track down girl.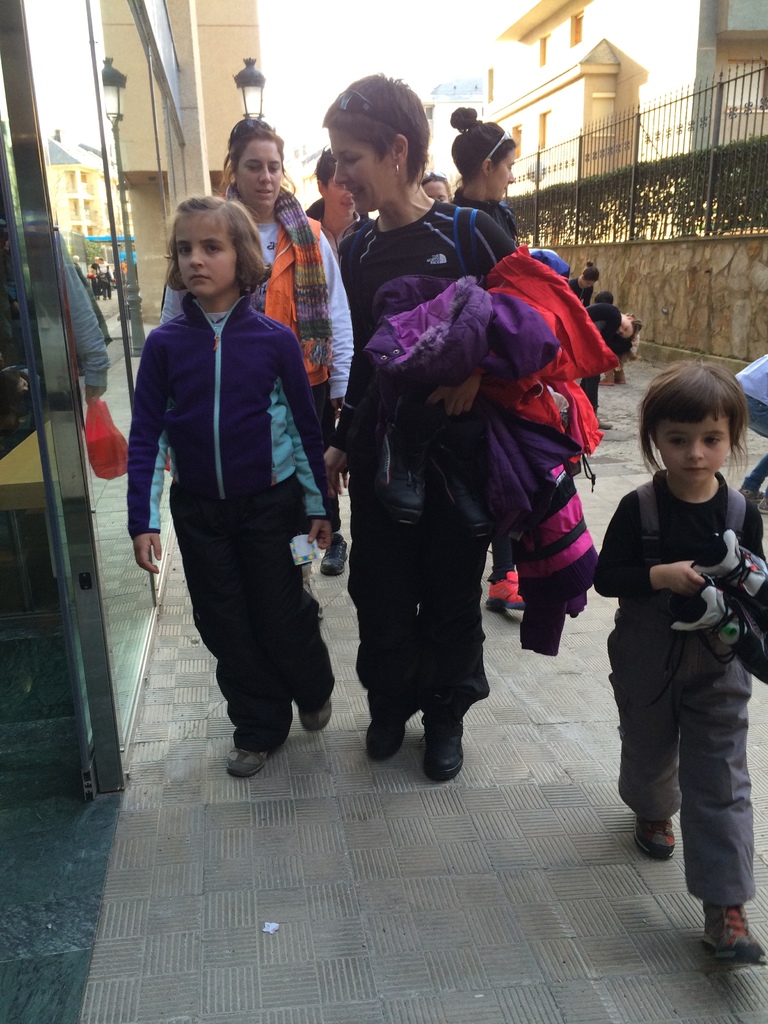
Tracked to rect(161, 122, 353, 584).
